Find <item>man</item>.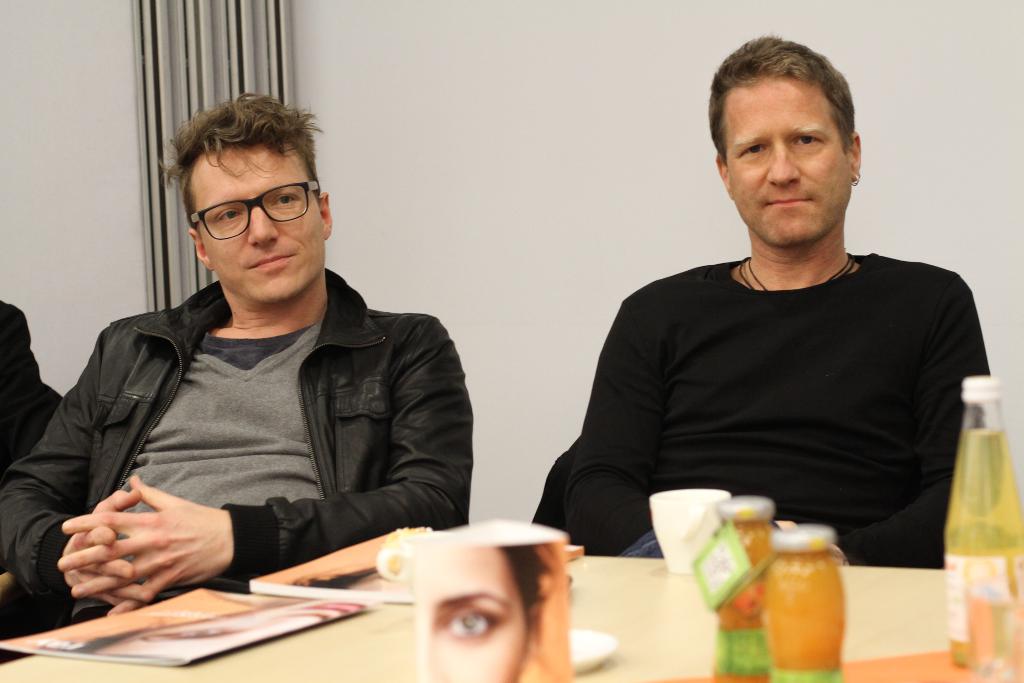
locate(531, 34, 995, 578).
